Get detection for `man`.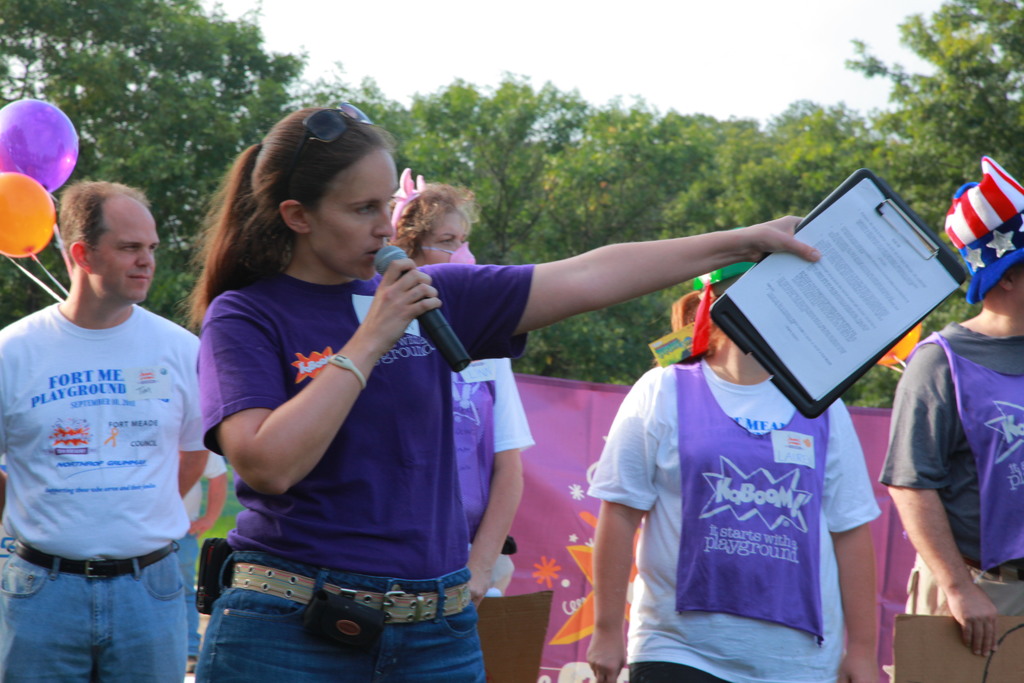
Detection: l=876, t=152, r=1023, b=682.
